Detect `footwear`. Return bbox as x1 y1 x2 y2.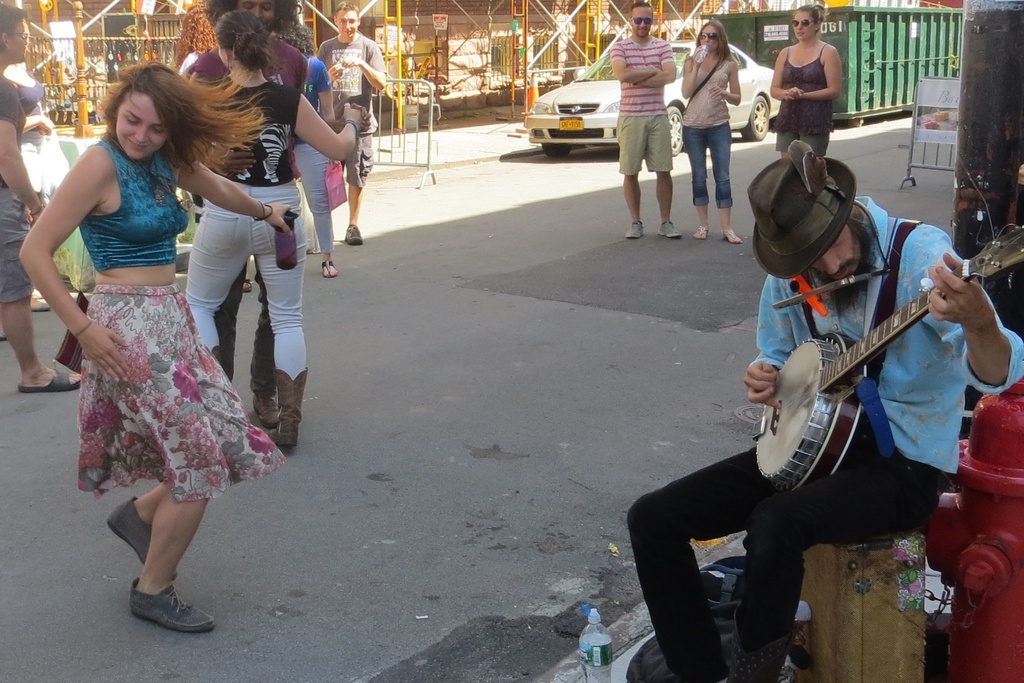
108 499 176 578.
